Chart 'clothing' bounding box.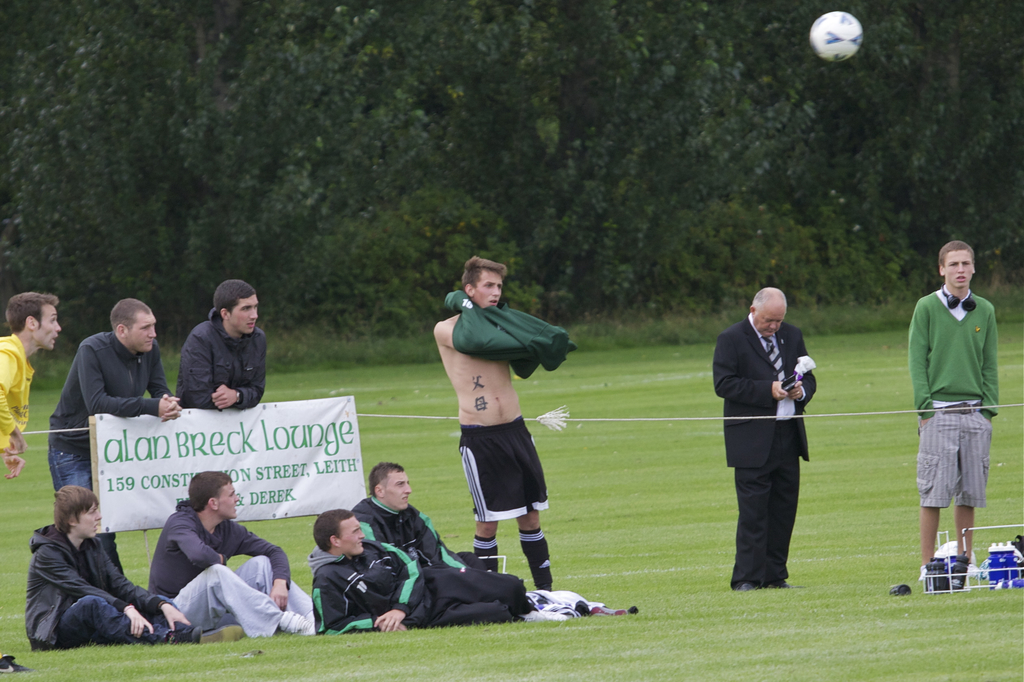
Charted: (x1=180, y1=319, x2=262, y2=409).
